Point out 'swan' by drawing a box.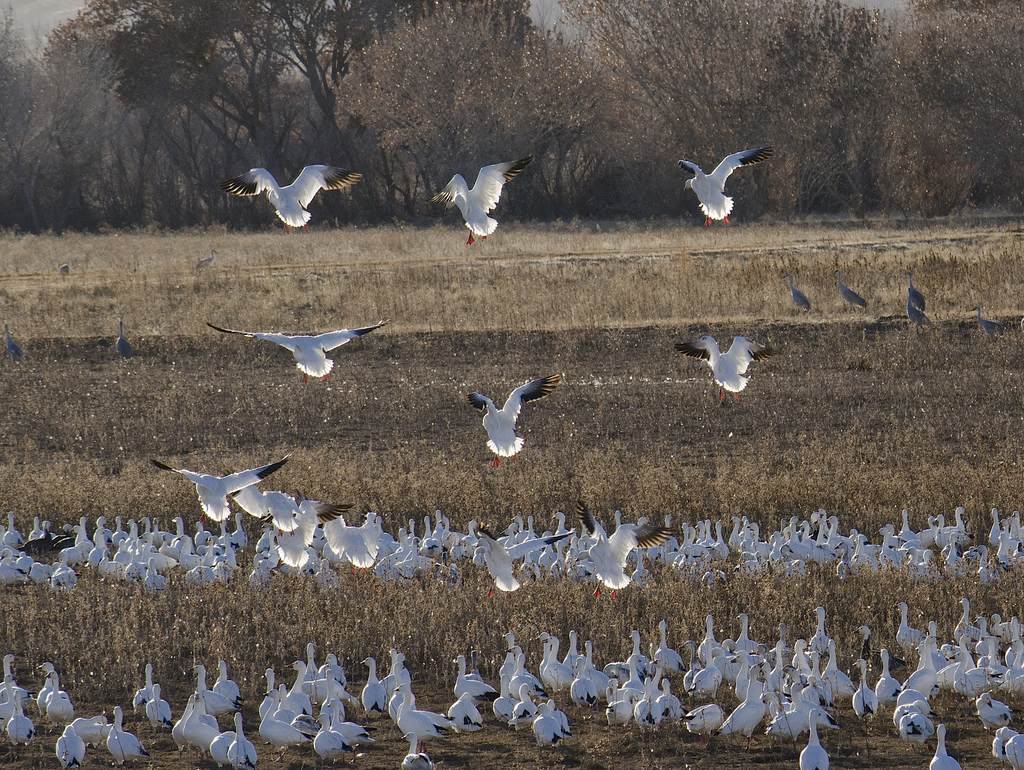
729/617/760/659.
